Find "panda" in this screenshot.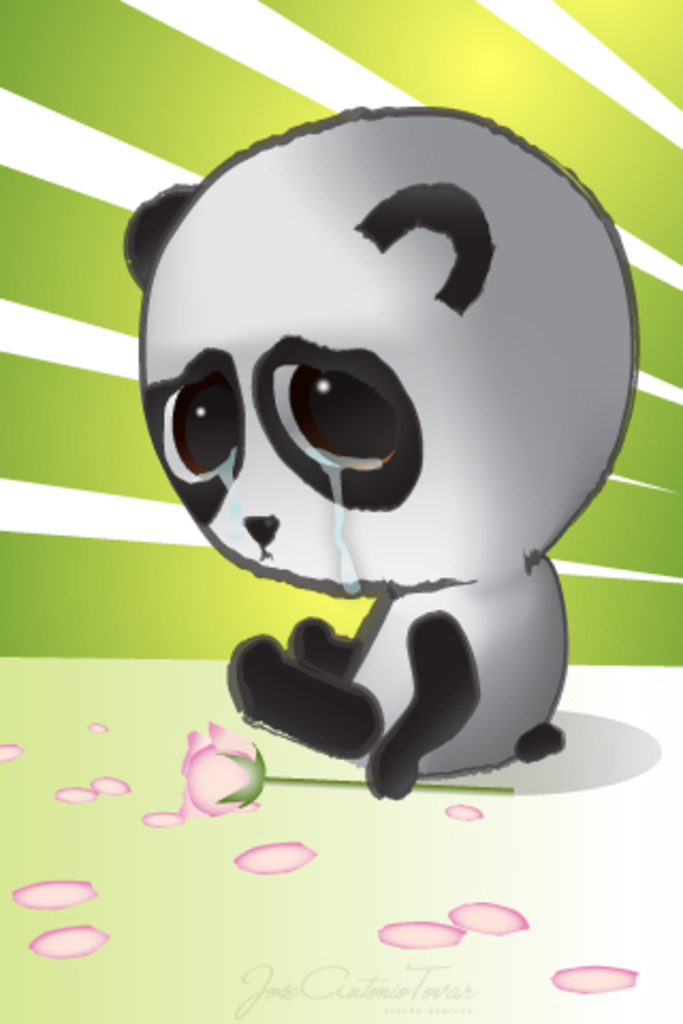
The bounding box for "panda" is {"left": 117, "top": 98, "right": 640, "bottom": 802}.
